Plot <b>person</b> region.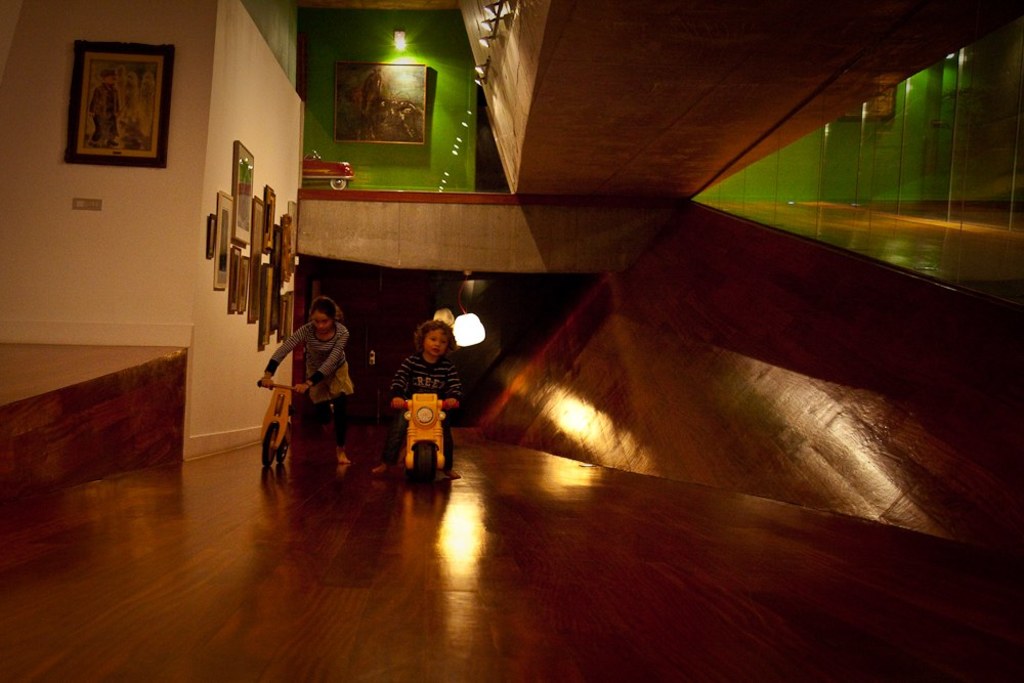
Plotted at <bbox>376, 317, 461, 478</bbox>.
